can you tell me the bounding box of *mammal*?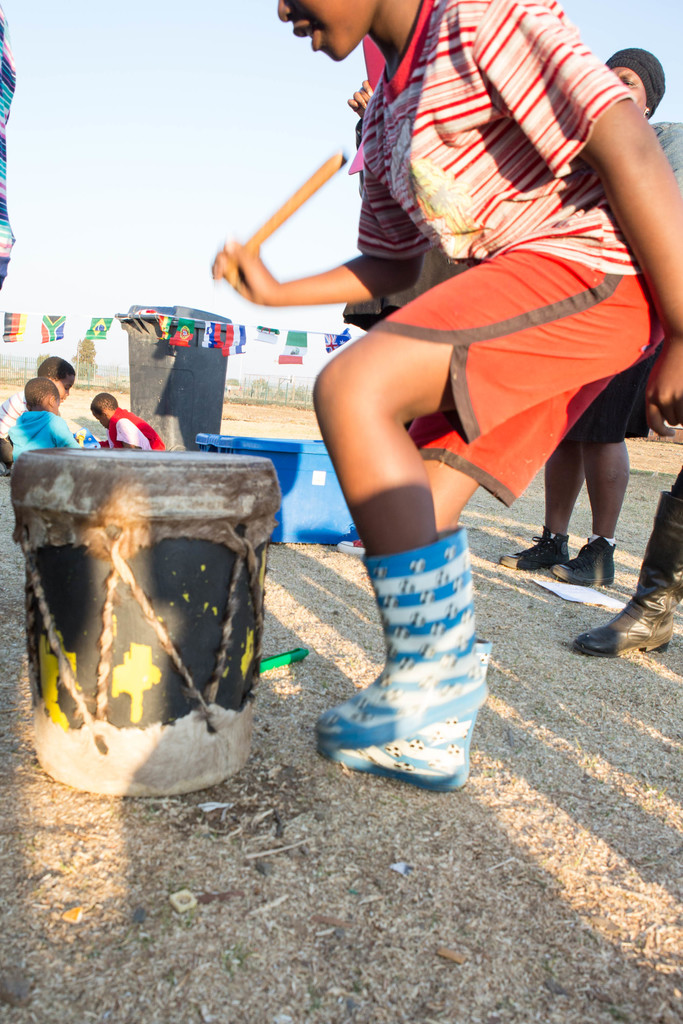
left=502, top=353, right=651, bottom=593.
